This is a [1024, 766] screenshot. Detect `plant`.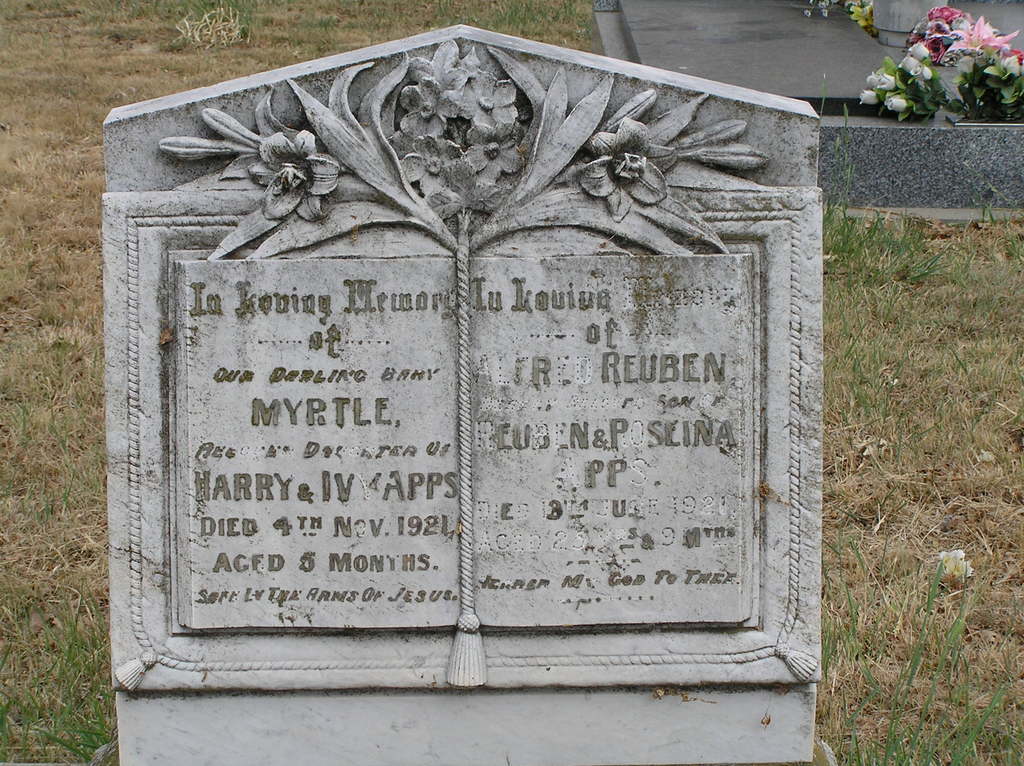
<bbox>860, 0, 1023, 140</bbox>.
